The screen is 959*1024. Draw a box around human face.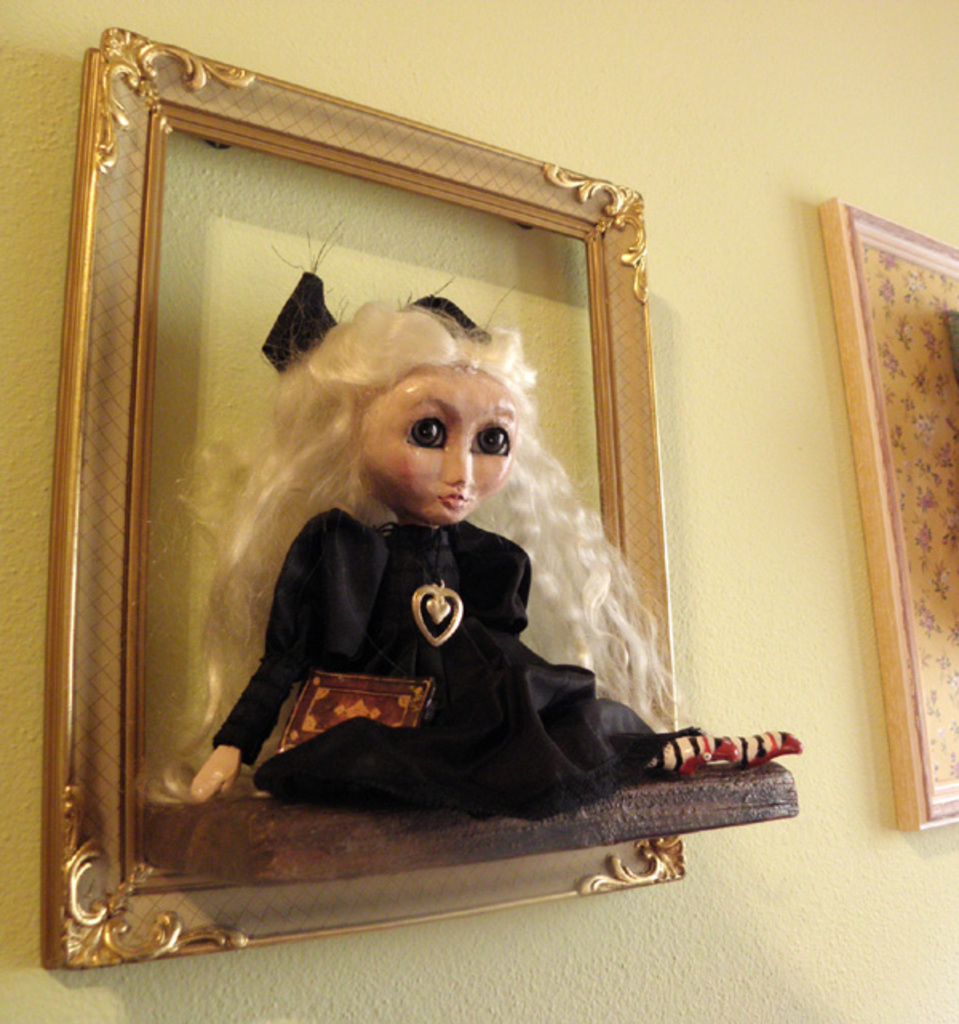
region(360, 363, 519, 524).
